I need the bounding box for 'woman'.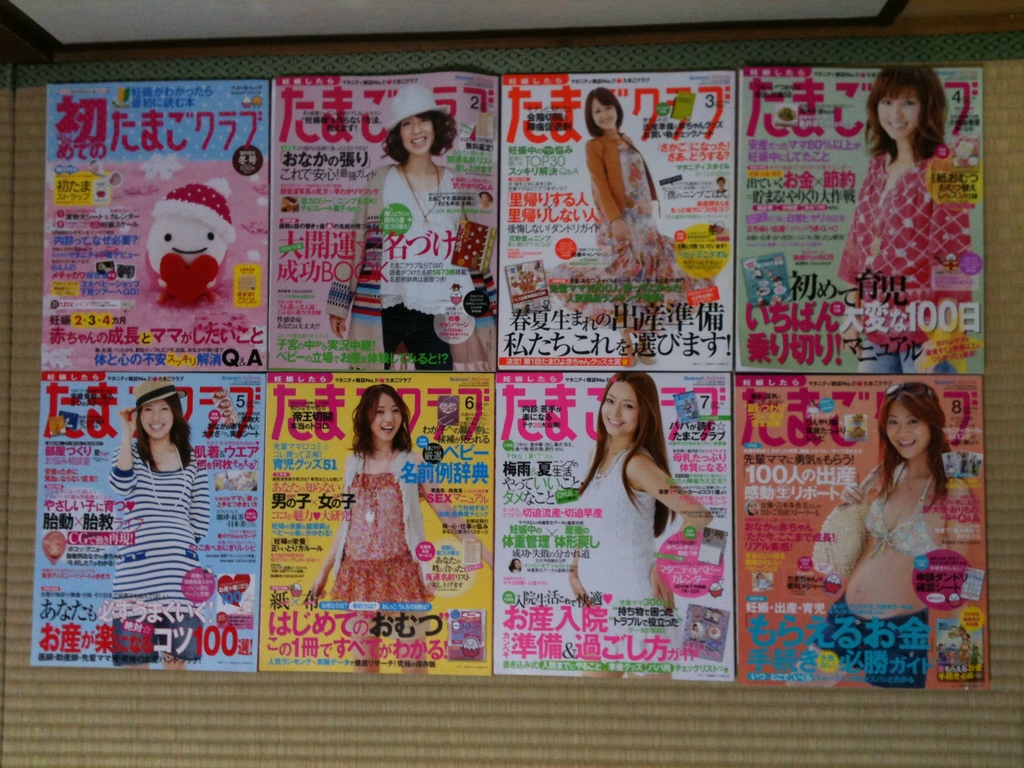
Here it is: (left=109, top=376, right=214, bottom=672).
